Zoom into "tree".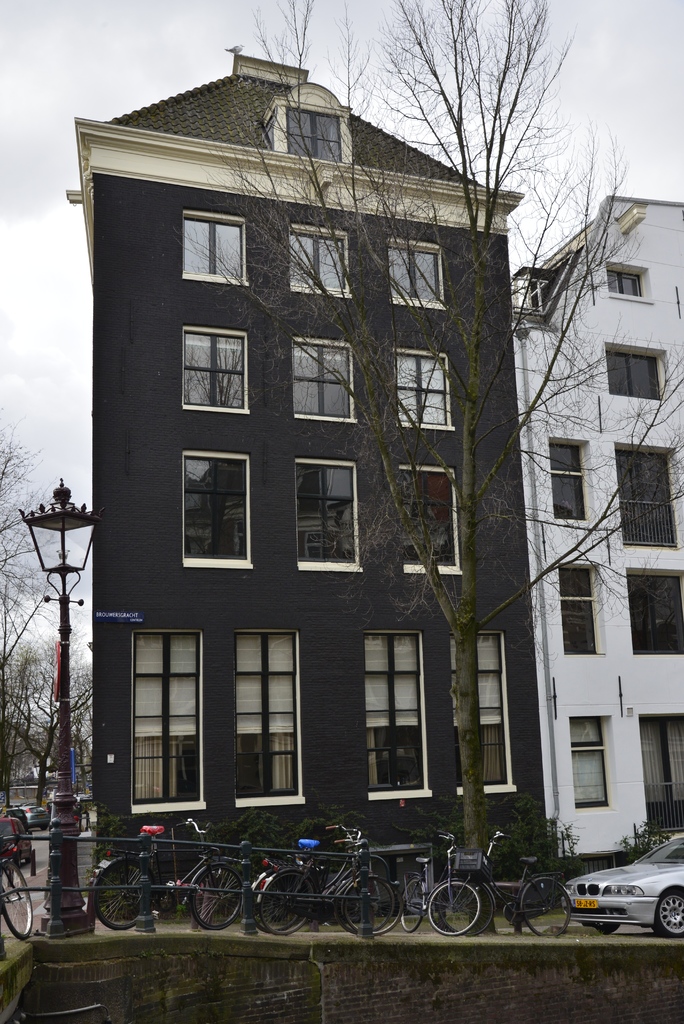
Zoom target: [0,433,102,838].
